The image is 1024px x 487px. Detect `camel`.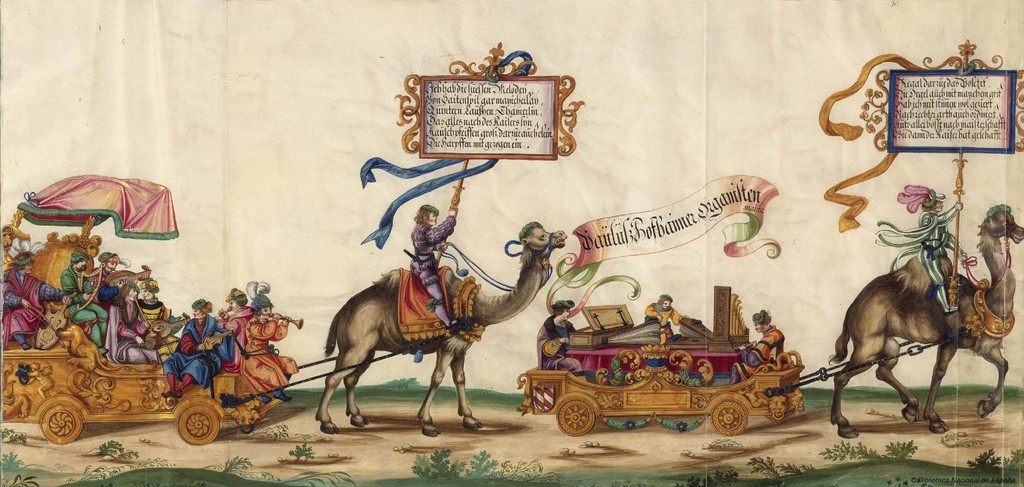
Detection: box=[825, 205, 1023, 438].
